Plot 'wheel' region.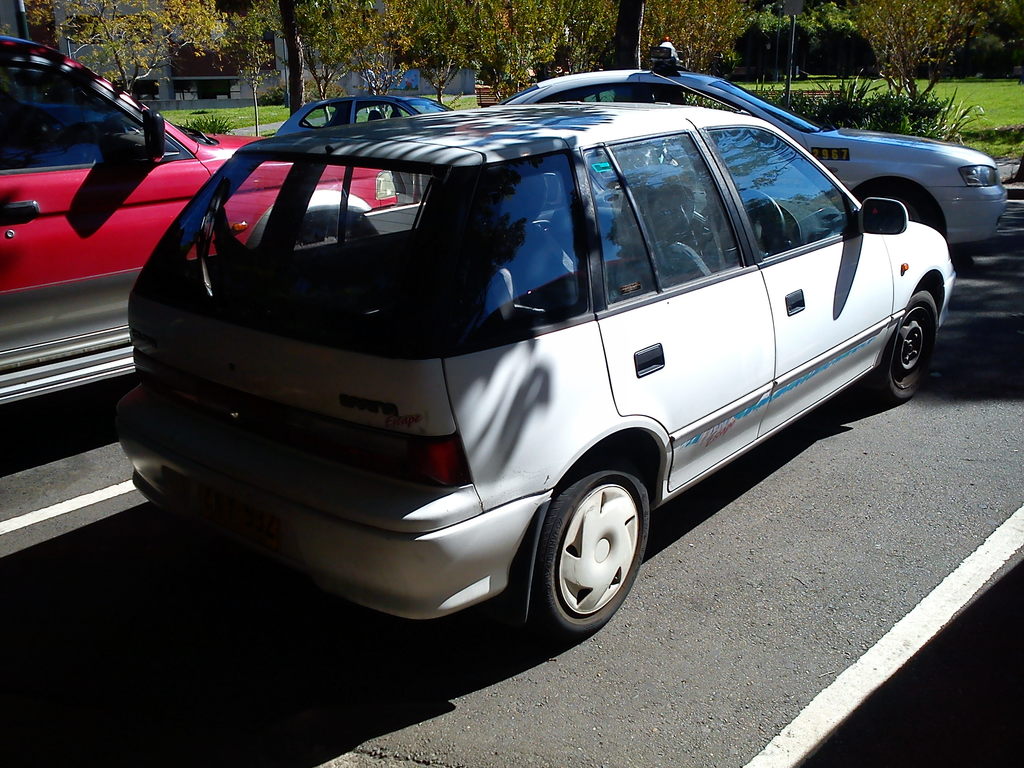
Plotted at select_region(538, 463, 646, 642).
